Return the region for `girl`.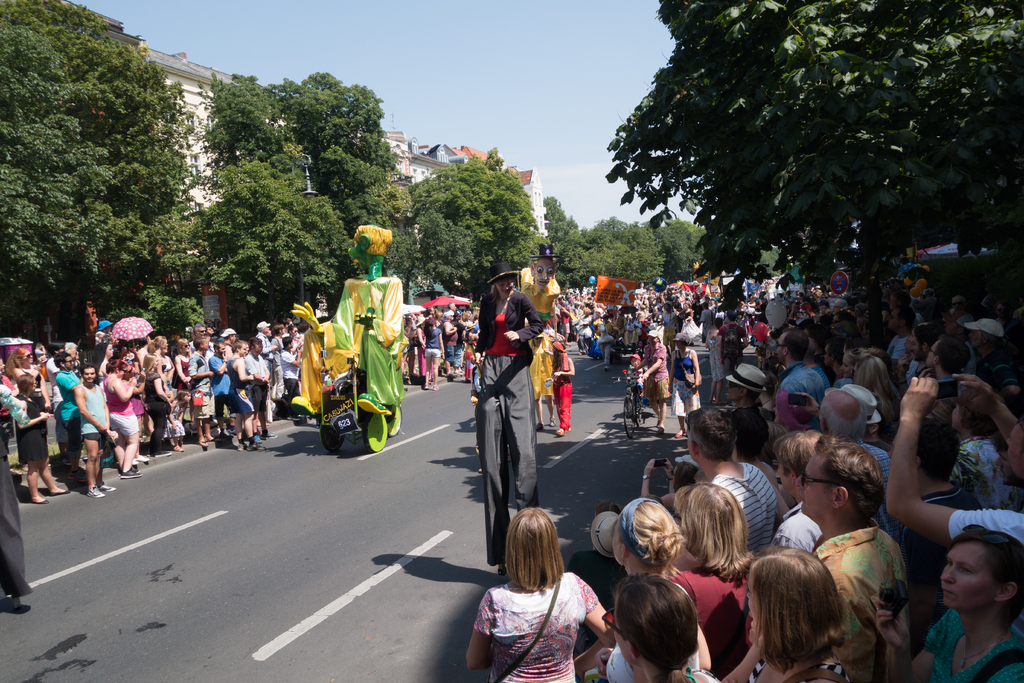
633 327 673 432.
